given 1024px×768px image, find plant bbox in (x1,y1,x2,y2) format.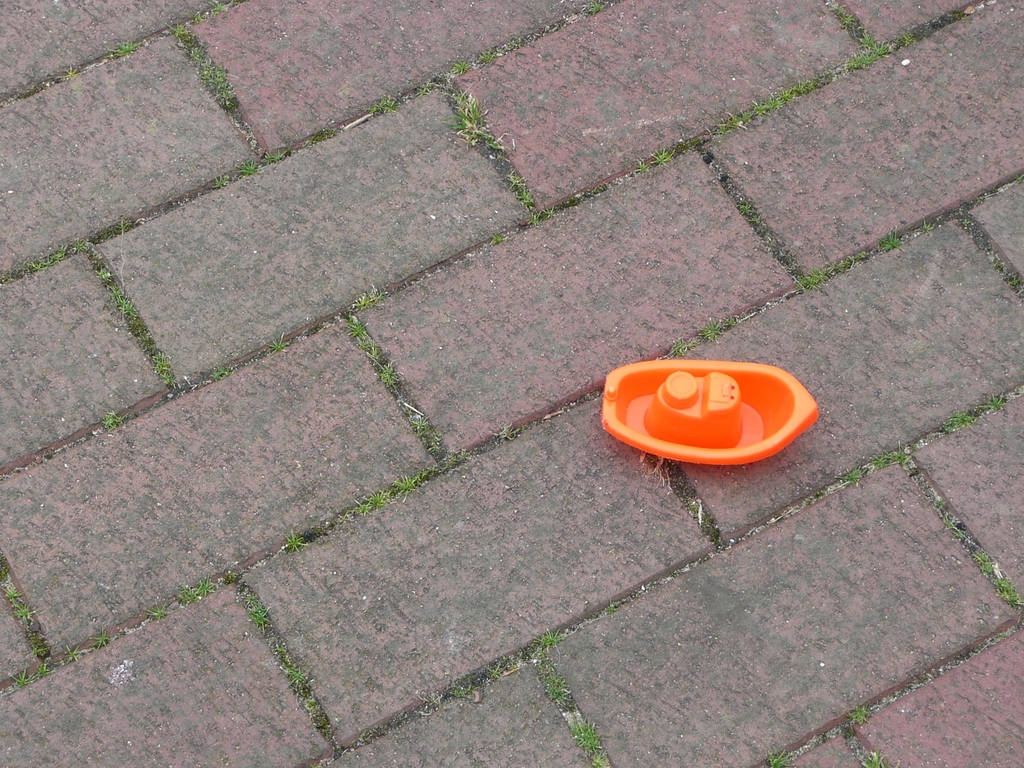
(635,158,650,178).
